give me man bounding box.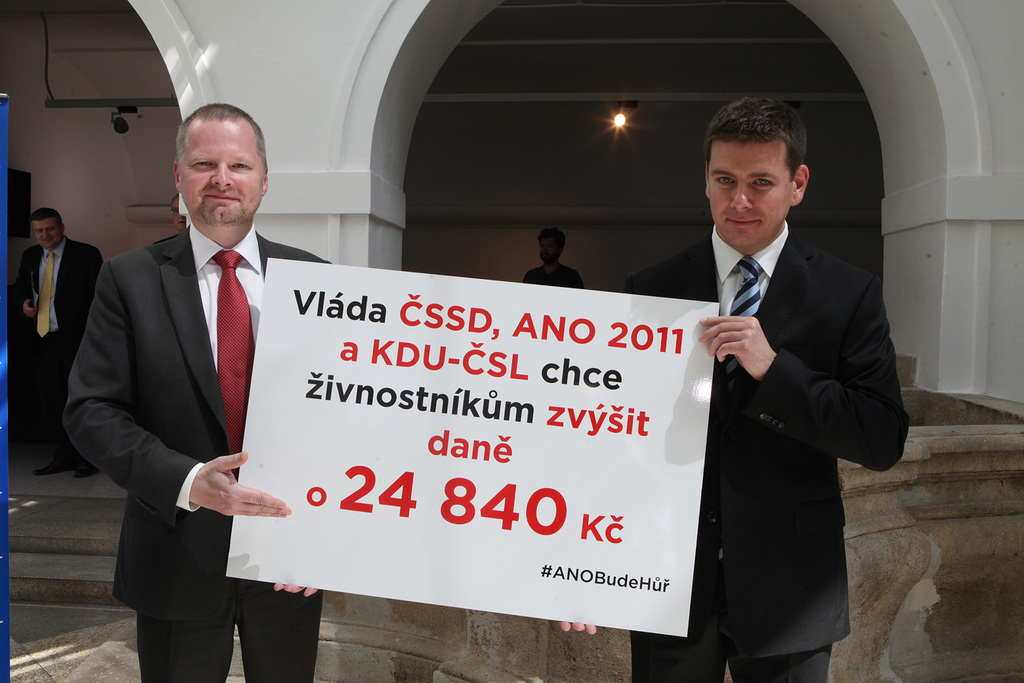
{"x1": 523, "y1": 229, "x2": 582, "y2": 292}.
